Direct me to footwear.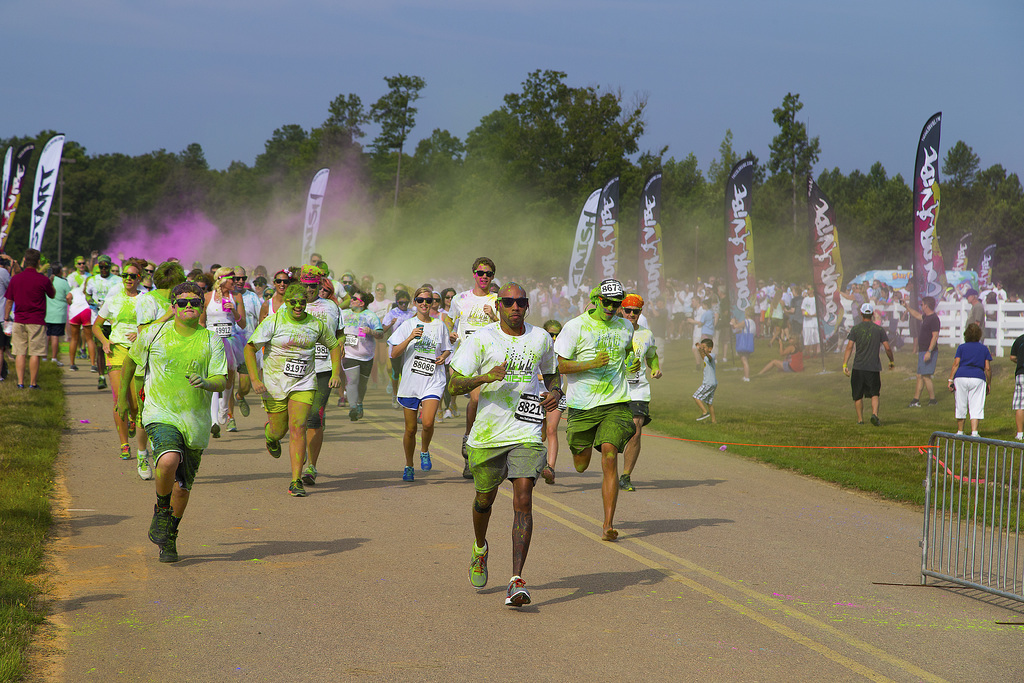
Direction: [x1=135, y1=481, x2=190, y2=563].
